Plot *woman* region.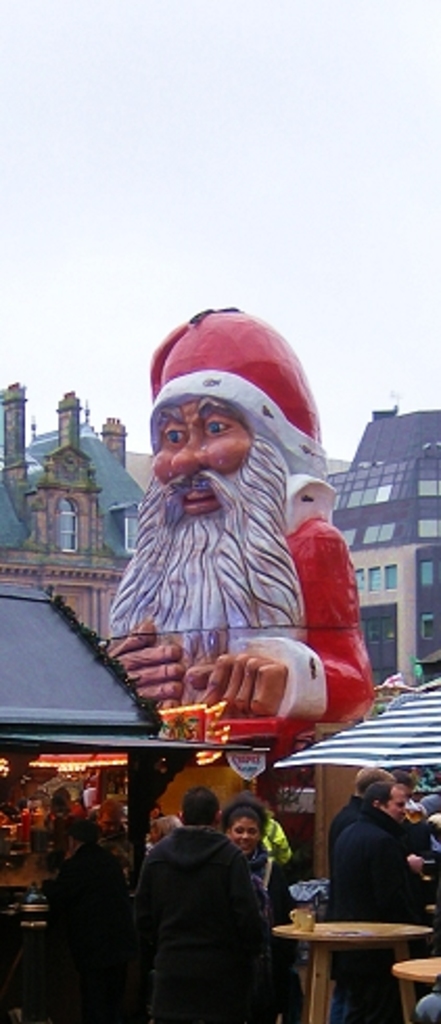
Plotted at region(217, 794, 305, 1022).
